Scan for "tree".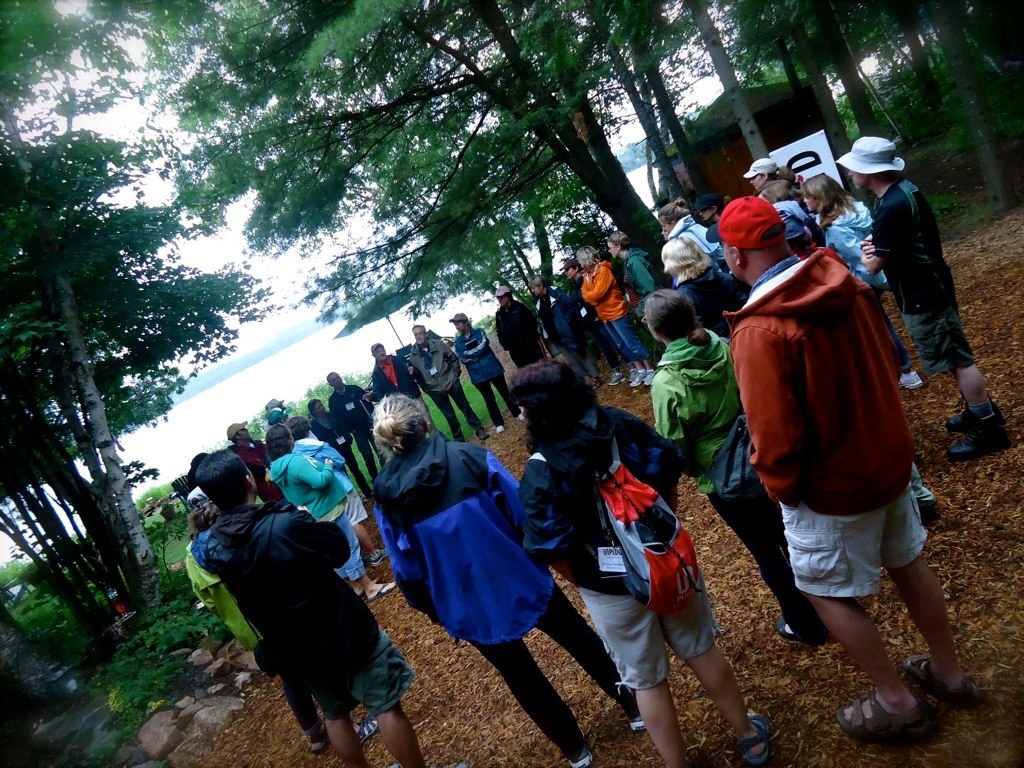
Scan result: (797,0,884,140).
